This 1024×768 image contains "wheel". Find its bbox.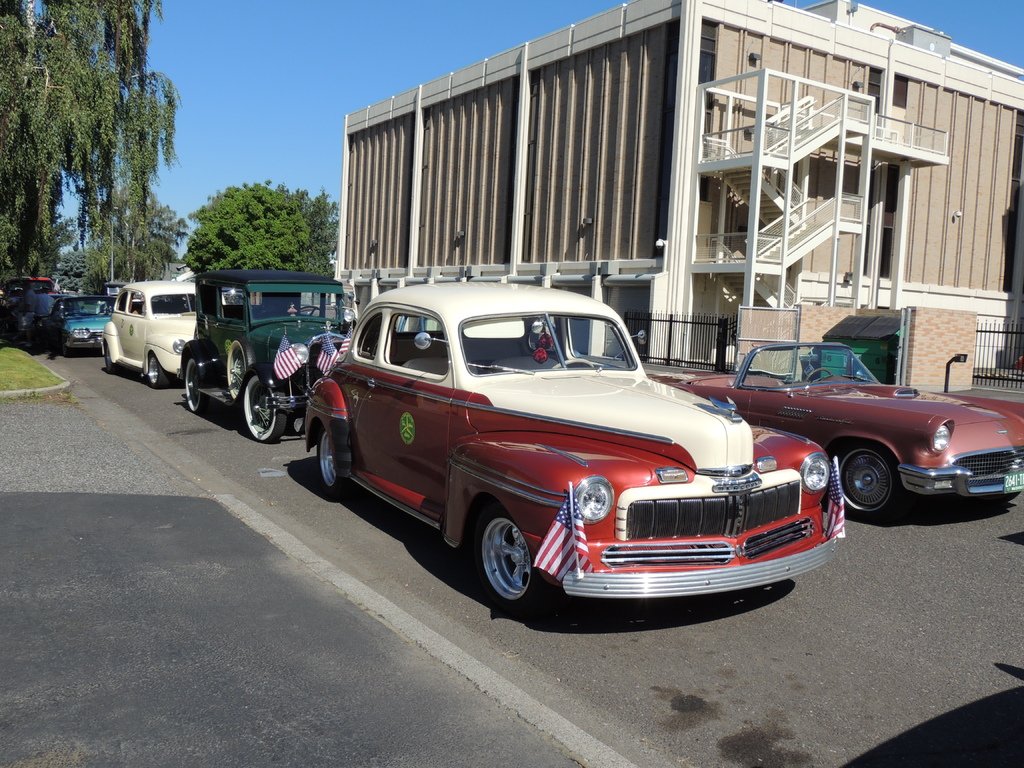
crop(181, 356, 220, 413).
